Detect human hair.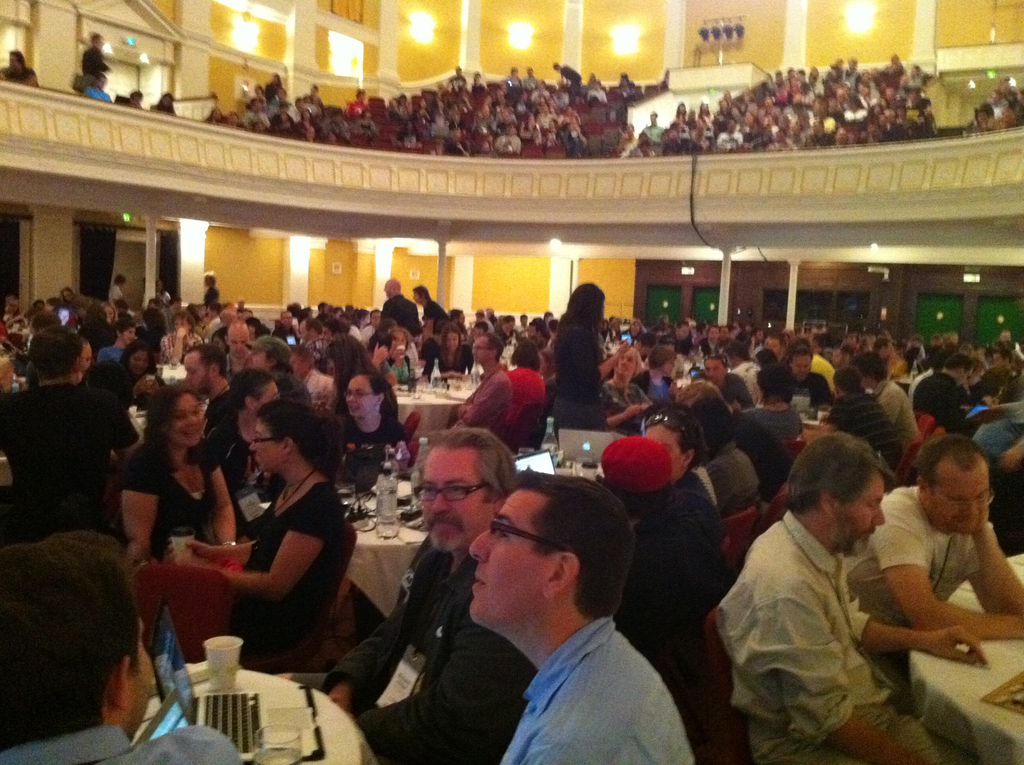
Detected at [419,428,518,507].
